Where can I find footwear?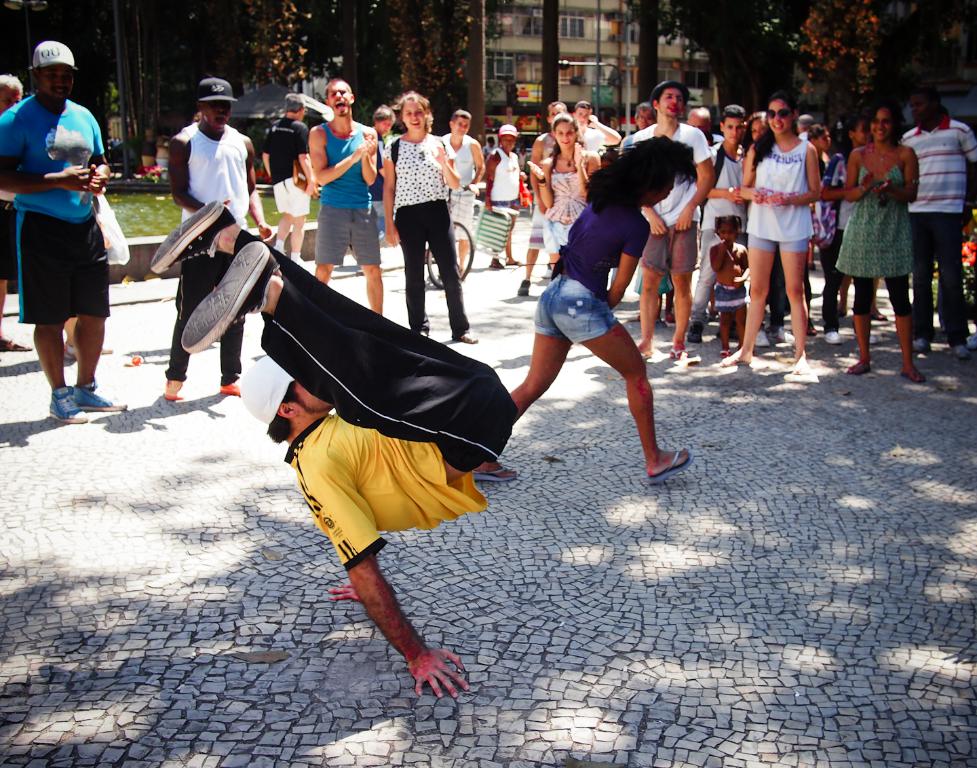
You can find it at {"left": 913, "top": 339, "right": 934, "bottom": 354}.
